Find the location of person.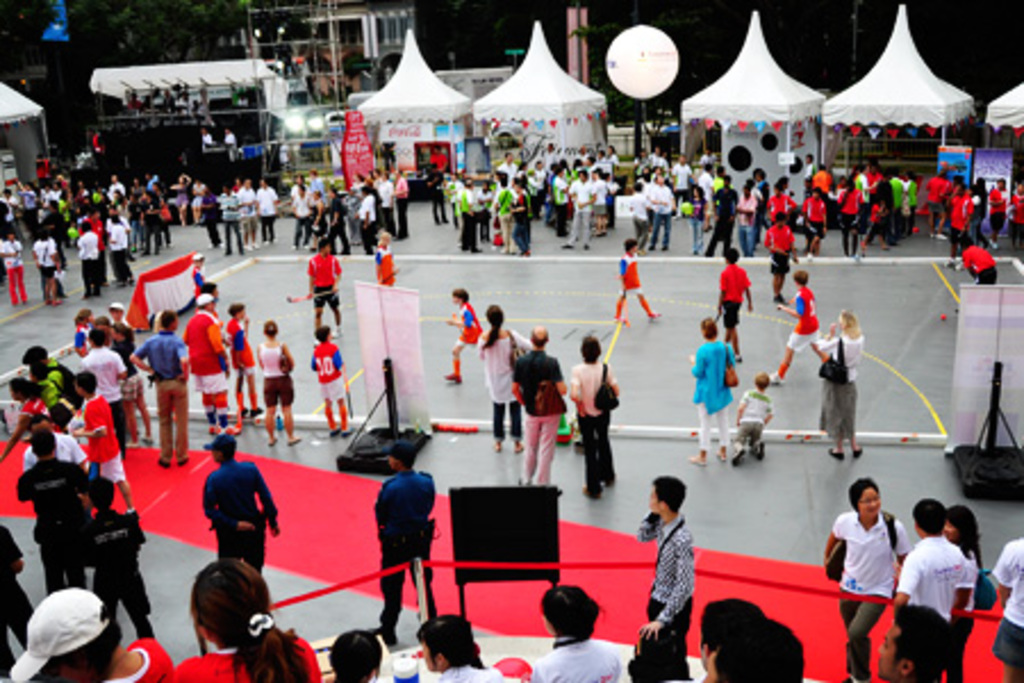
Location: region(14, 423, 89, 587).
